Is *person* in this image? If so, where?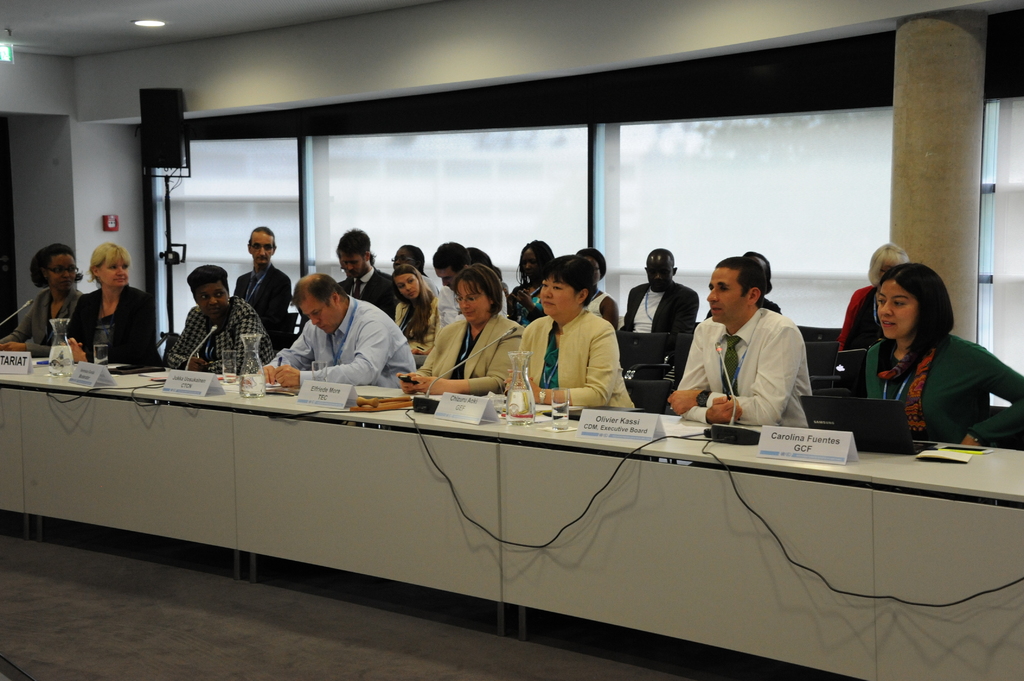
Yes, at <bbox>504, 264, 623, 410</bbox>.
